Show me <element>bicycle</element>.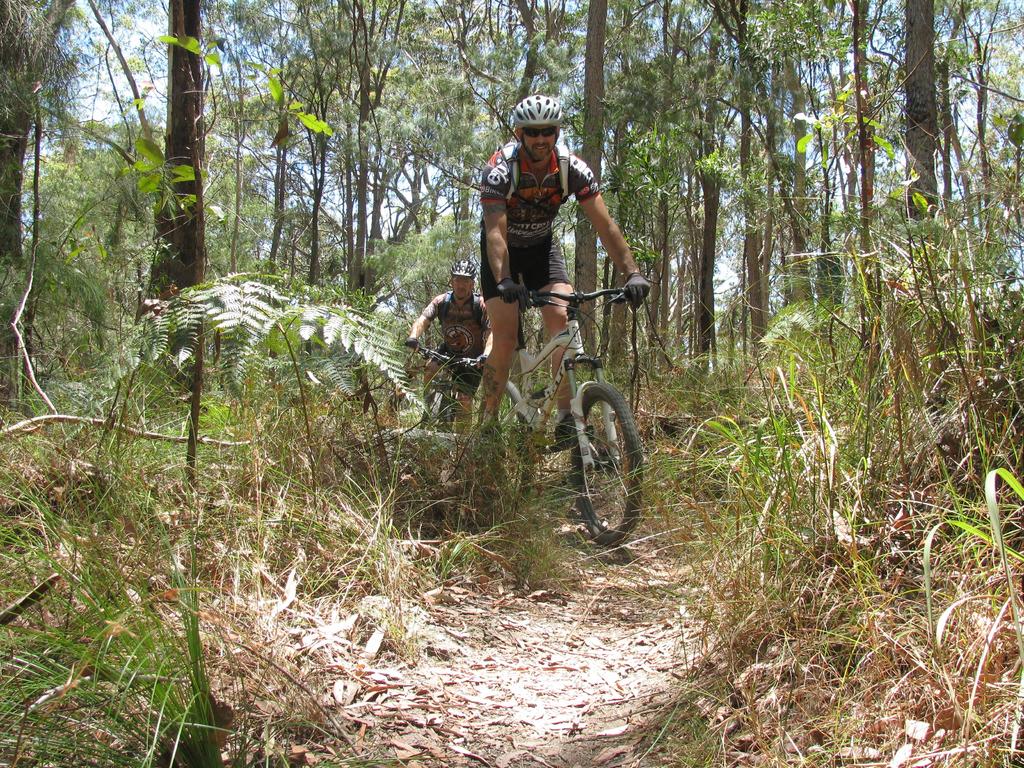
<element>bicycle</element> is here: left=406, top=261, right=653, bottom=548.
